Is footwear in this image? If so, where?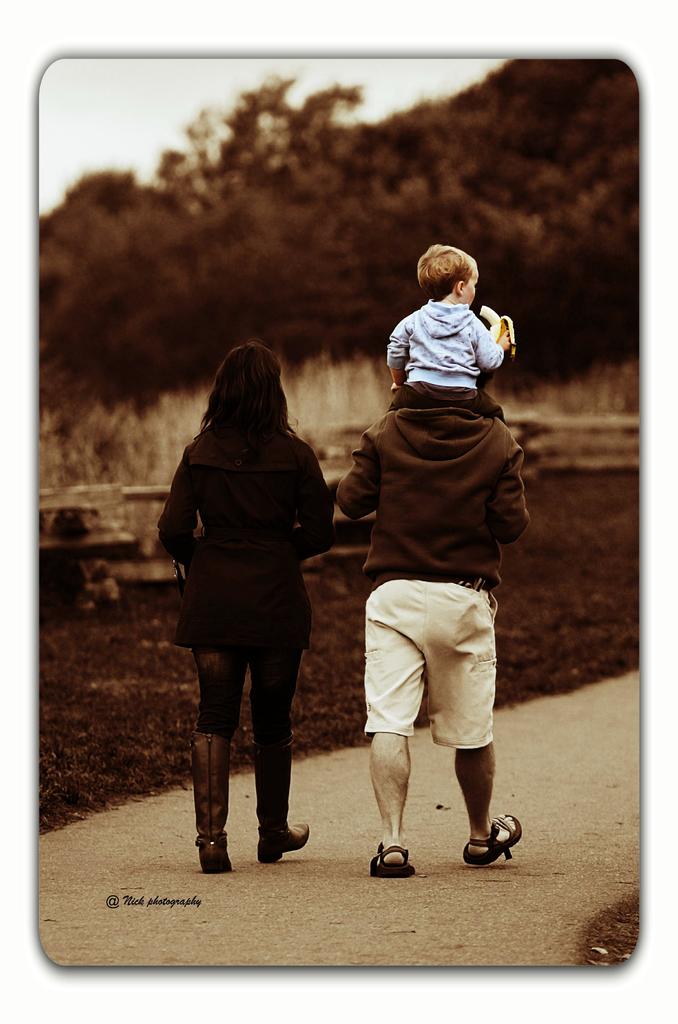
Yes, at (left=460, top=809, right=524, bottom=861).
